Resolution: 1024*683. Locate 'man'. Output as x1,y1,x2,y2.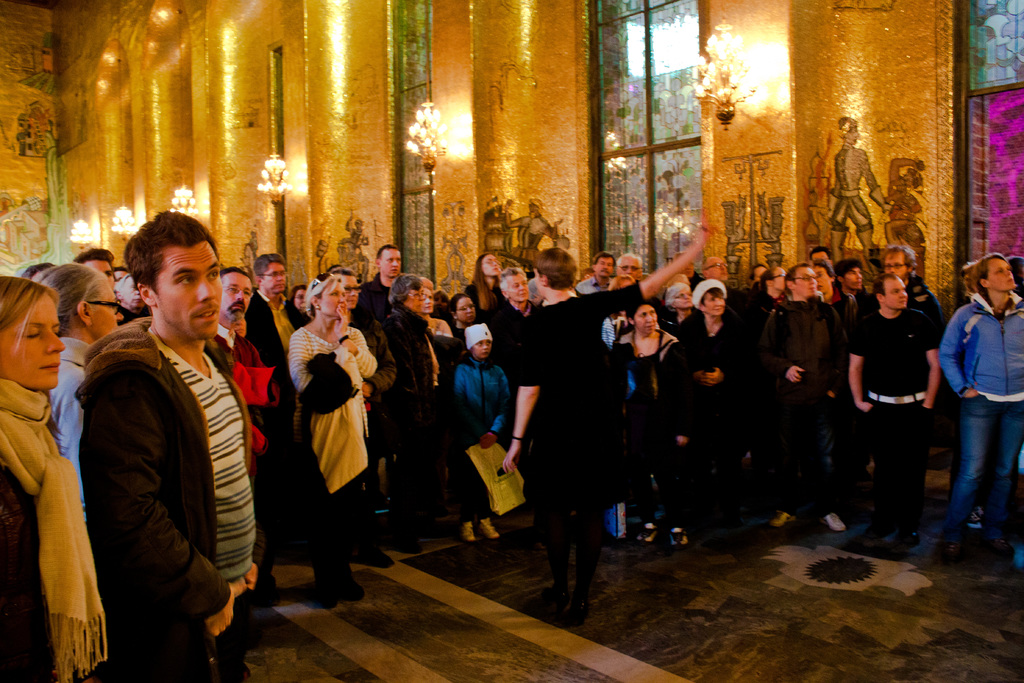
70,213,276,670.
